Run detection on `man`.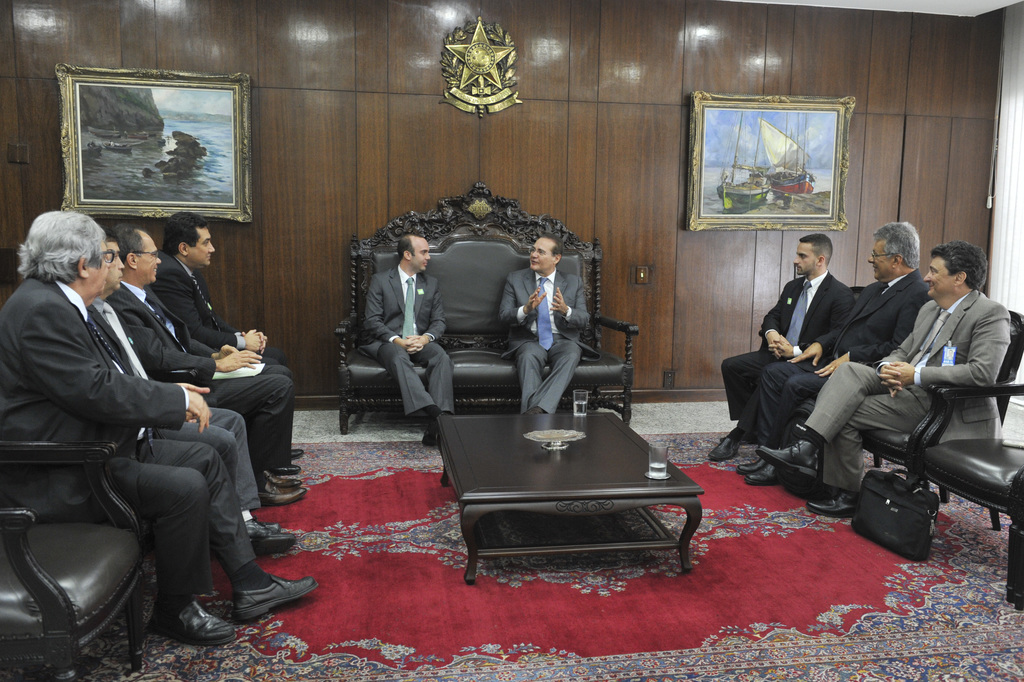
Result: (left=755, top=241, right=1012, bottom=517).
